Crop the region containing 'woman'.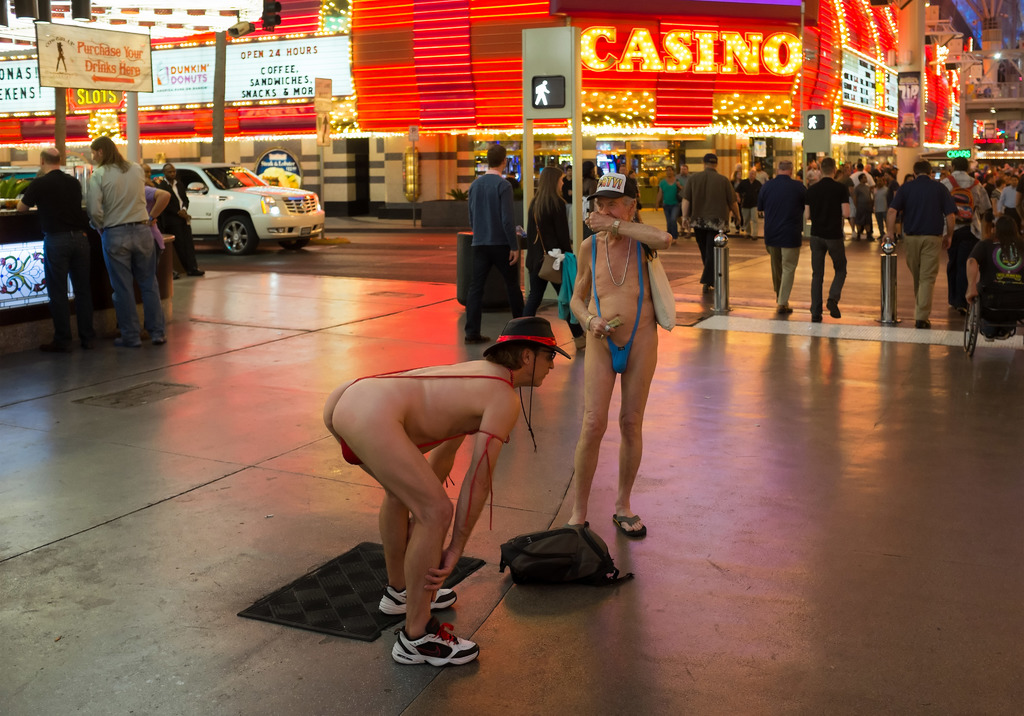
Crop region: [left=516, top=163, right=589, bottom=352].
